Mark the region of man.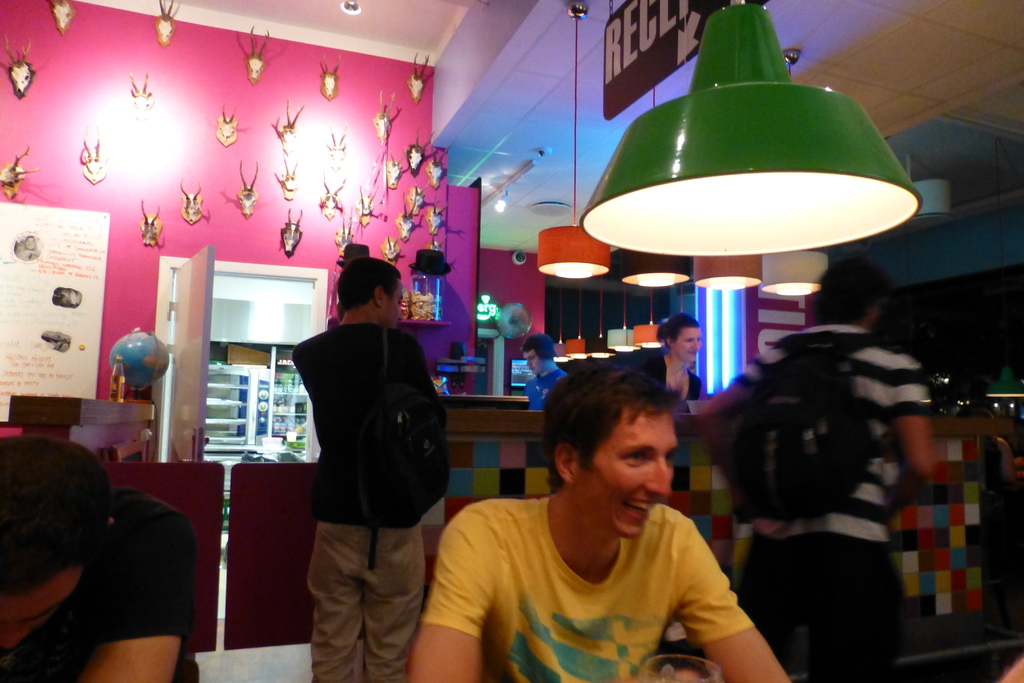
Region: <box>399,368,793,682</box>.
